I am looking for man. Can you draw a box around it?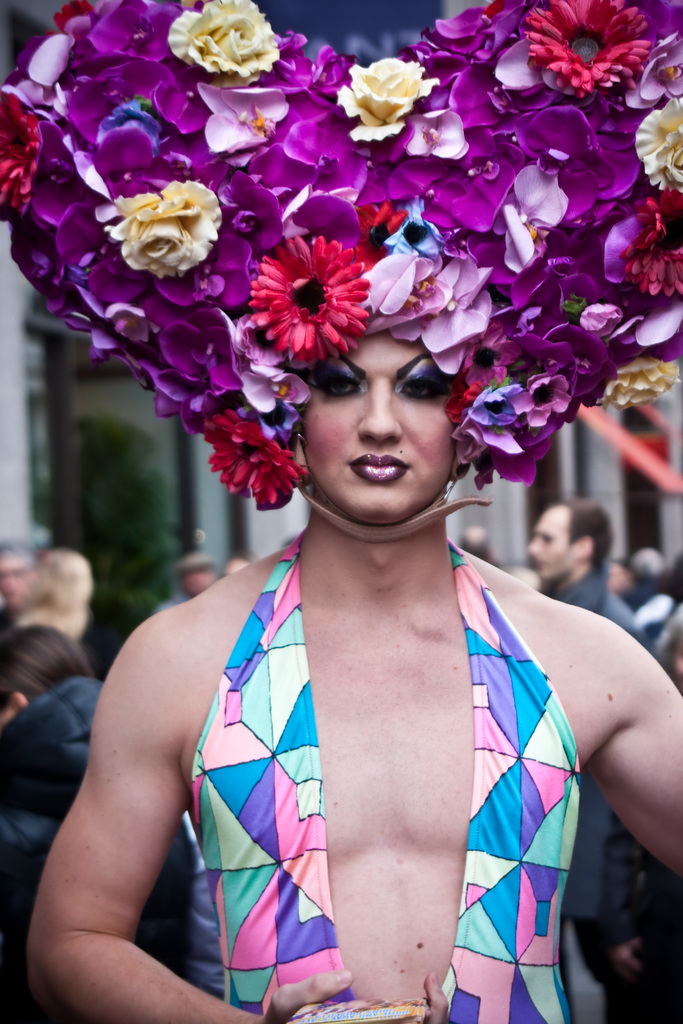
Sure, the bounding box is bbox=[51, 227, 620, 1015].
